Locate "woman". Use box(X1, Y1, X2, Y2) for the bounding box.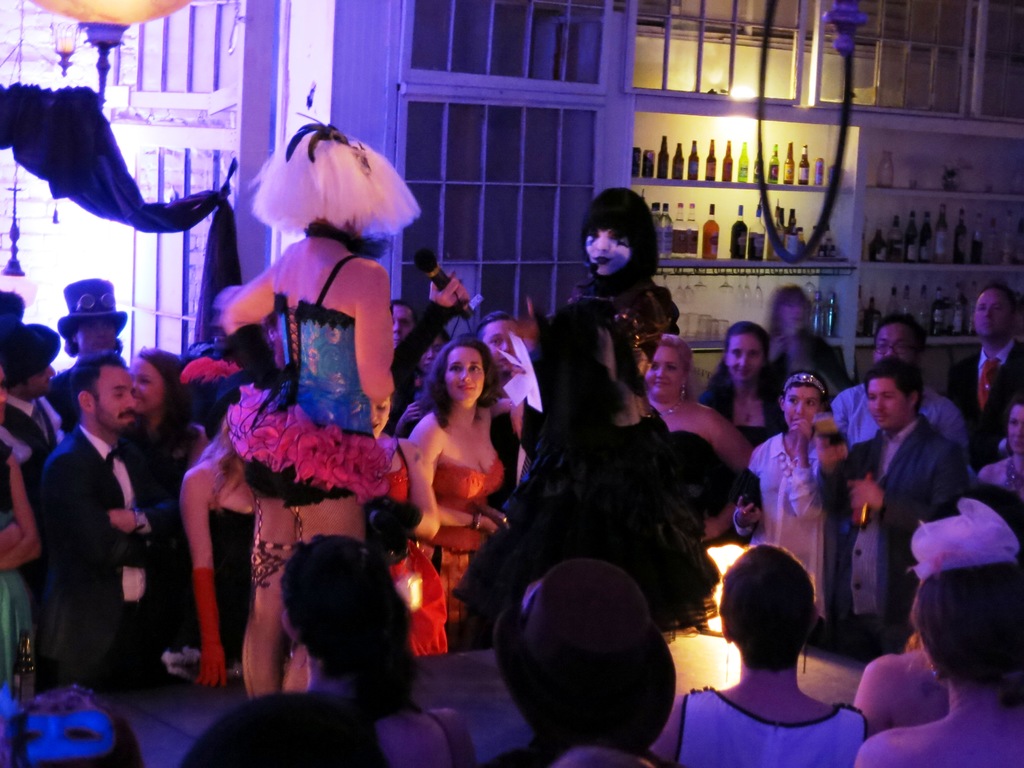
box(125, 347, 211, 494).
